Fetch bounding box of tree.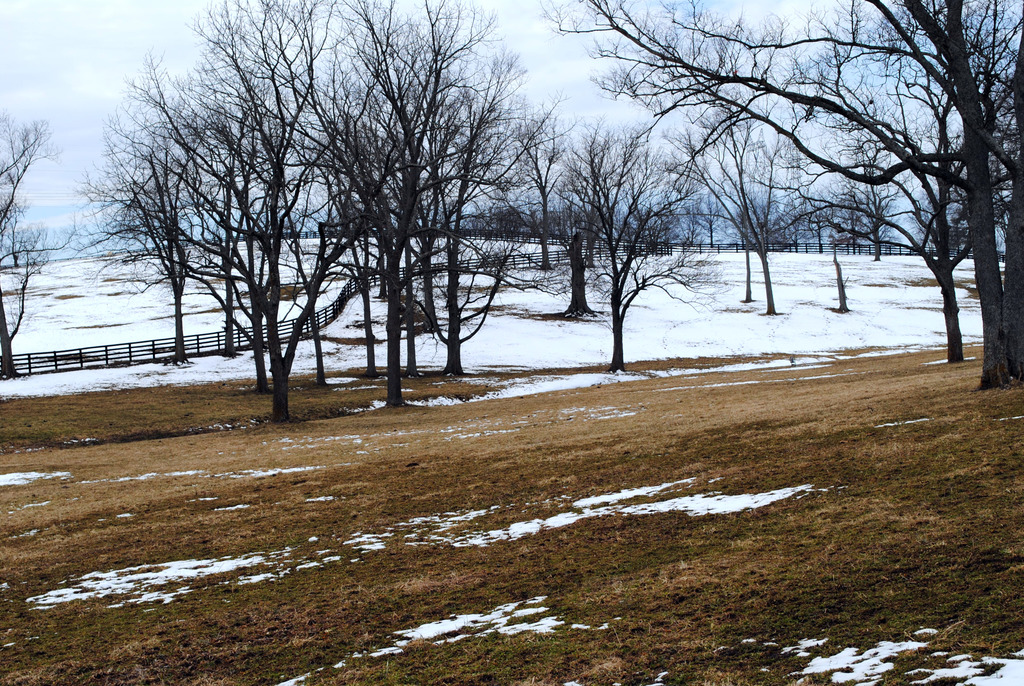
Bbox: l=478, t=115, r=575, b=270.
